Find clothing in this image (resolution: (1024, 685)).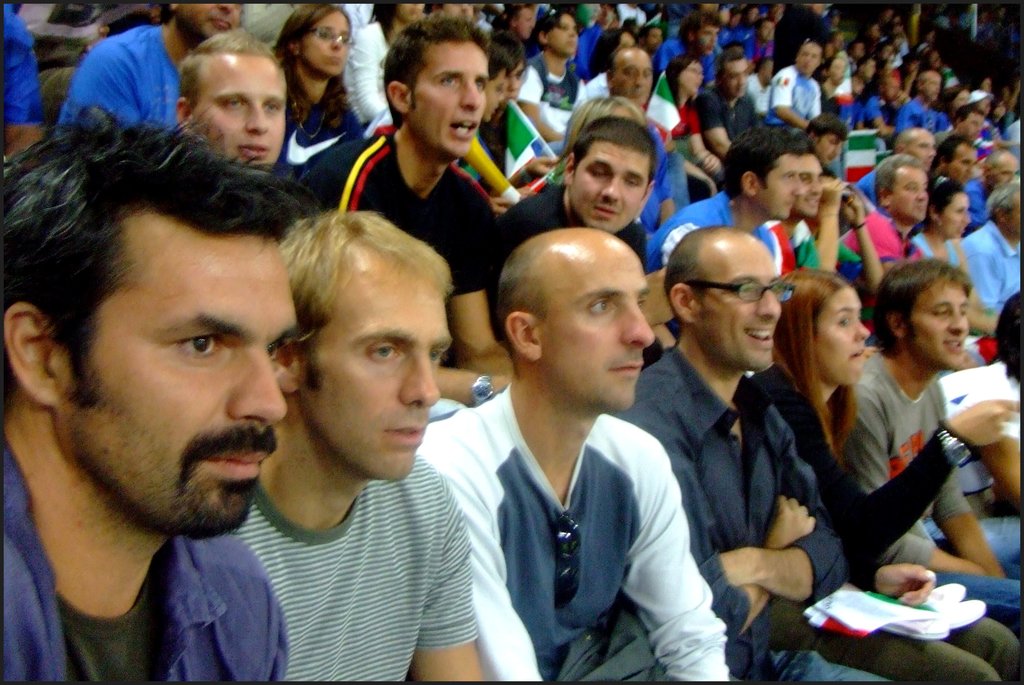
rect(287, 115, 502, 301).
